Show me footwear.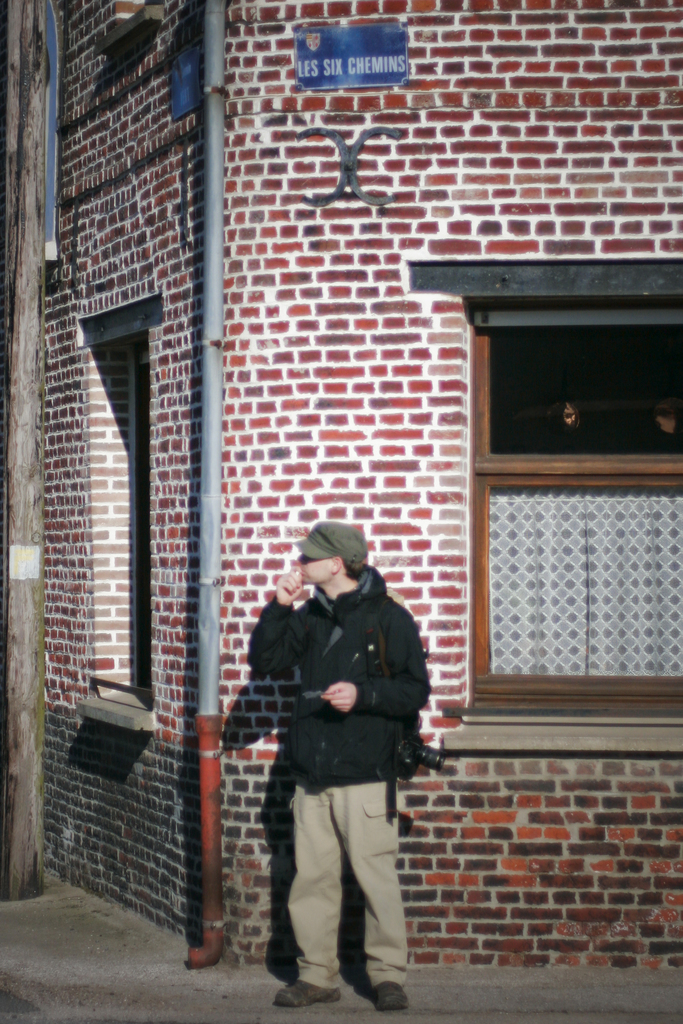
footwear is here: select_region(375, 981, 415, 1009).
